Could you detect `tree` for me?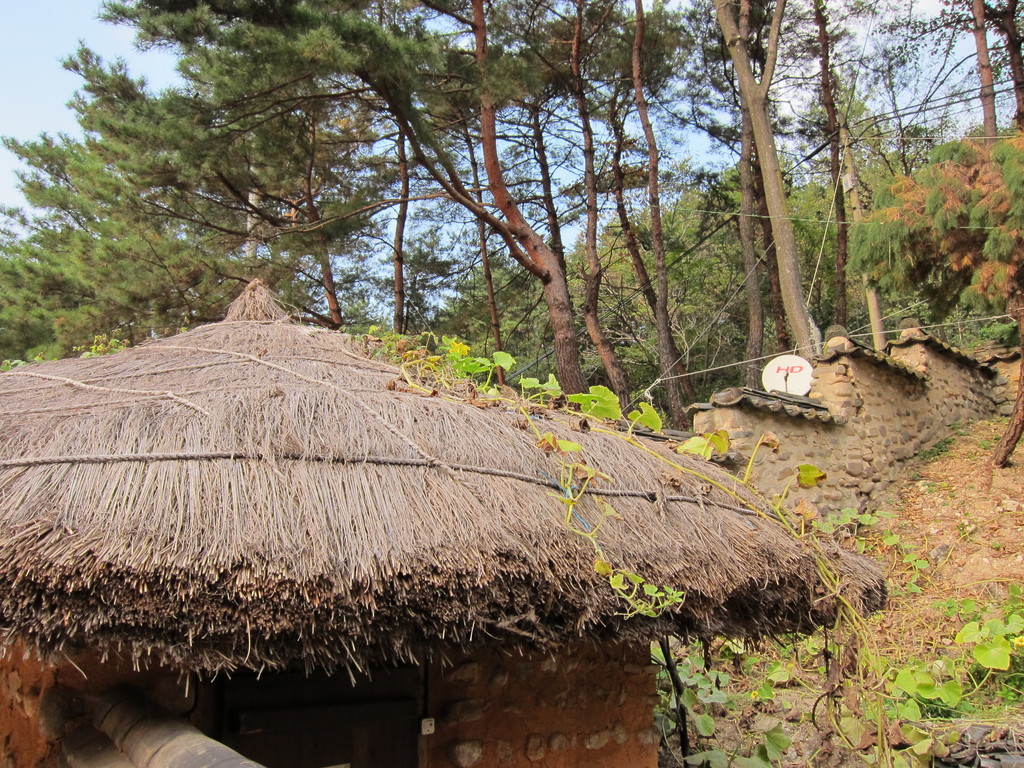
Detection result: [x1=833, y1=1, x2=968, y2=175].
